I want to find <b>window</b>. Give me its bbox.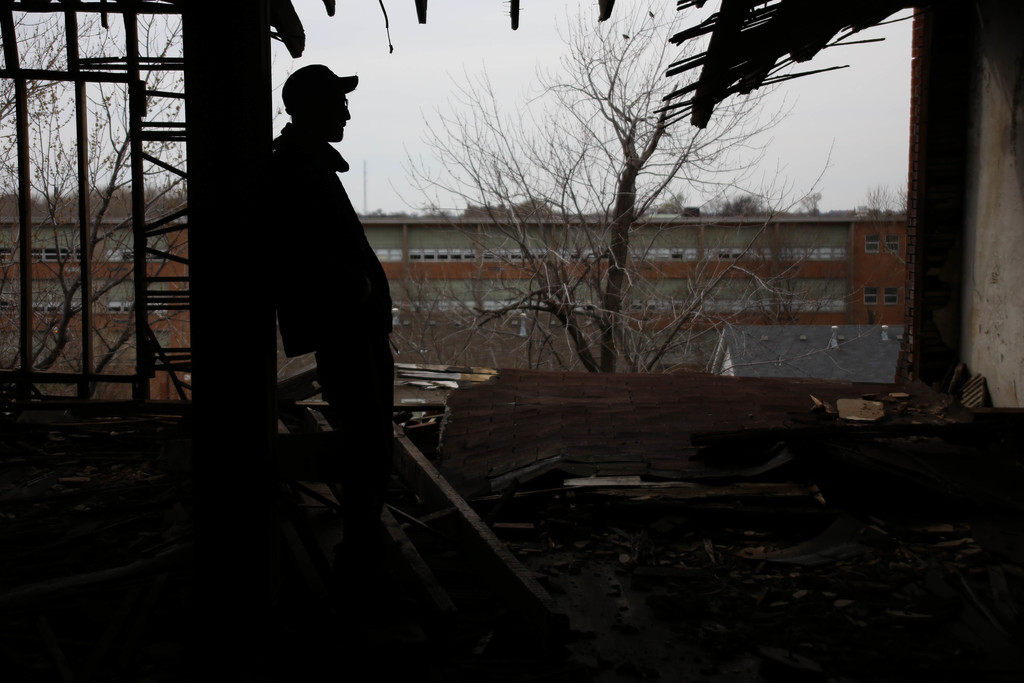
bbox=(881, 287, 899, 309).
